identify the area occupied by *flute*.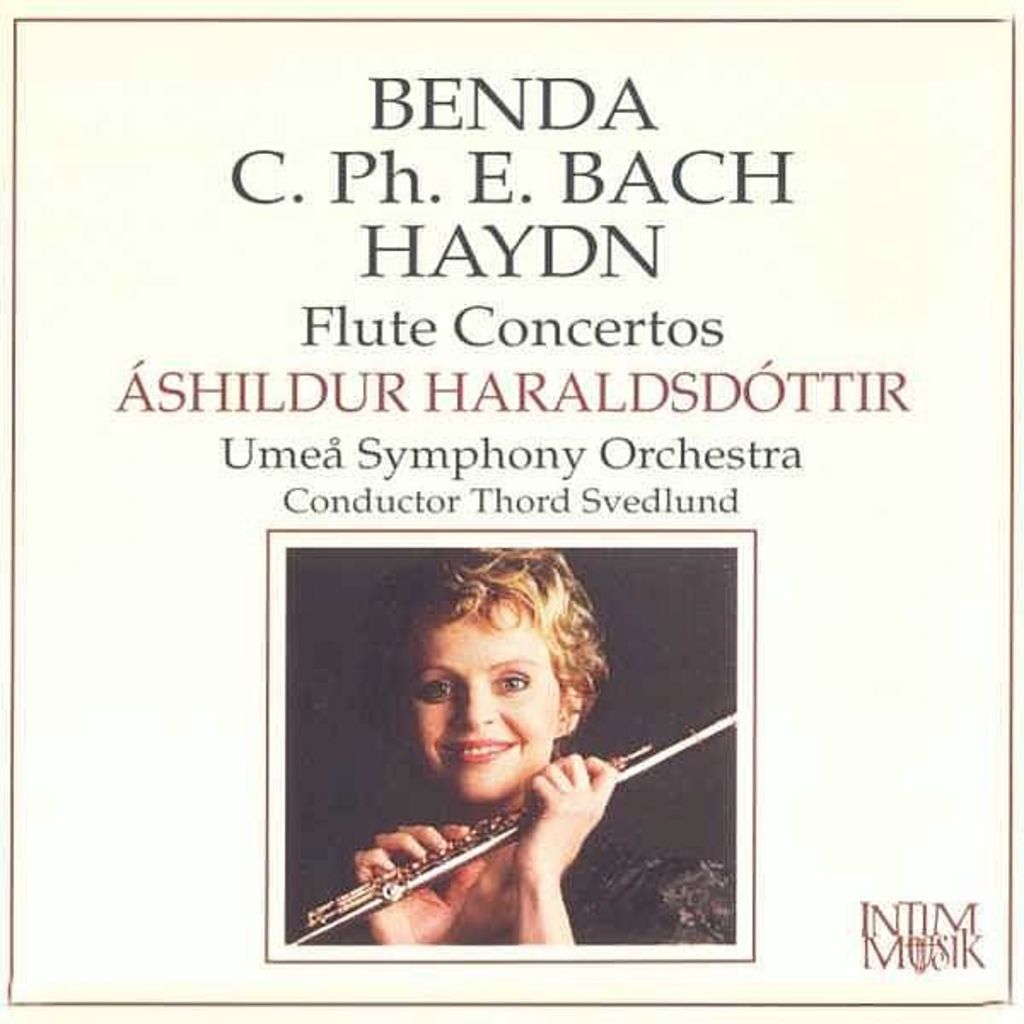
Area: 283,705,734,944.
